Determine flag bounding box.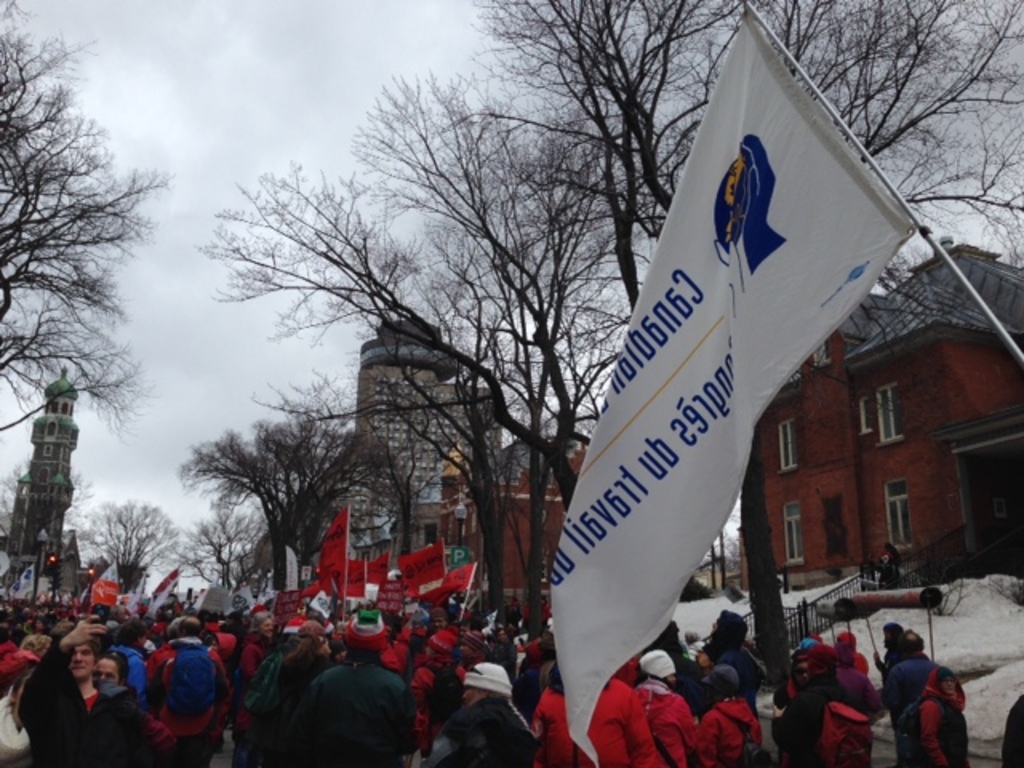
Determined: [373, 579, 413, 616].
